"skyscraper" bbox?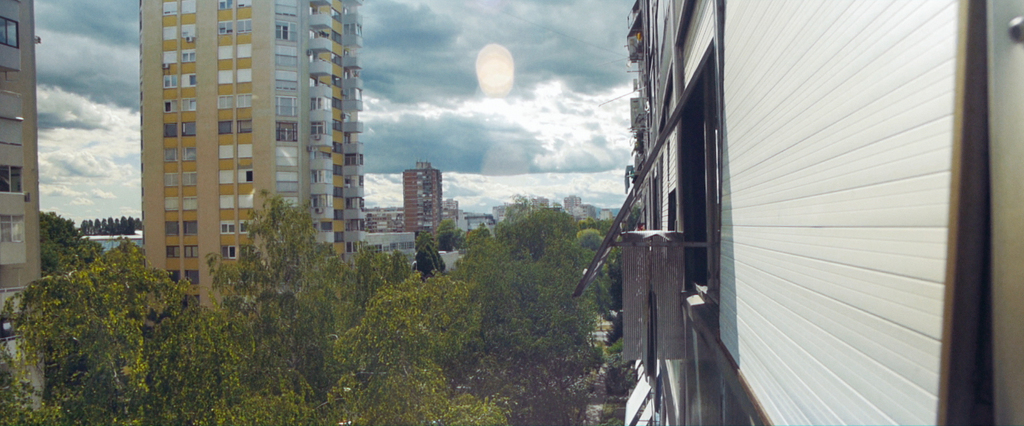
[398, 159, 453, 240]
